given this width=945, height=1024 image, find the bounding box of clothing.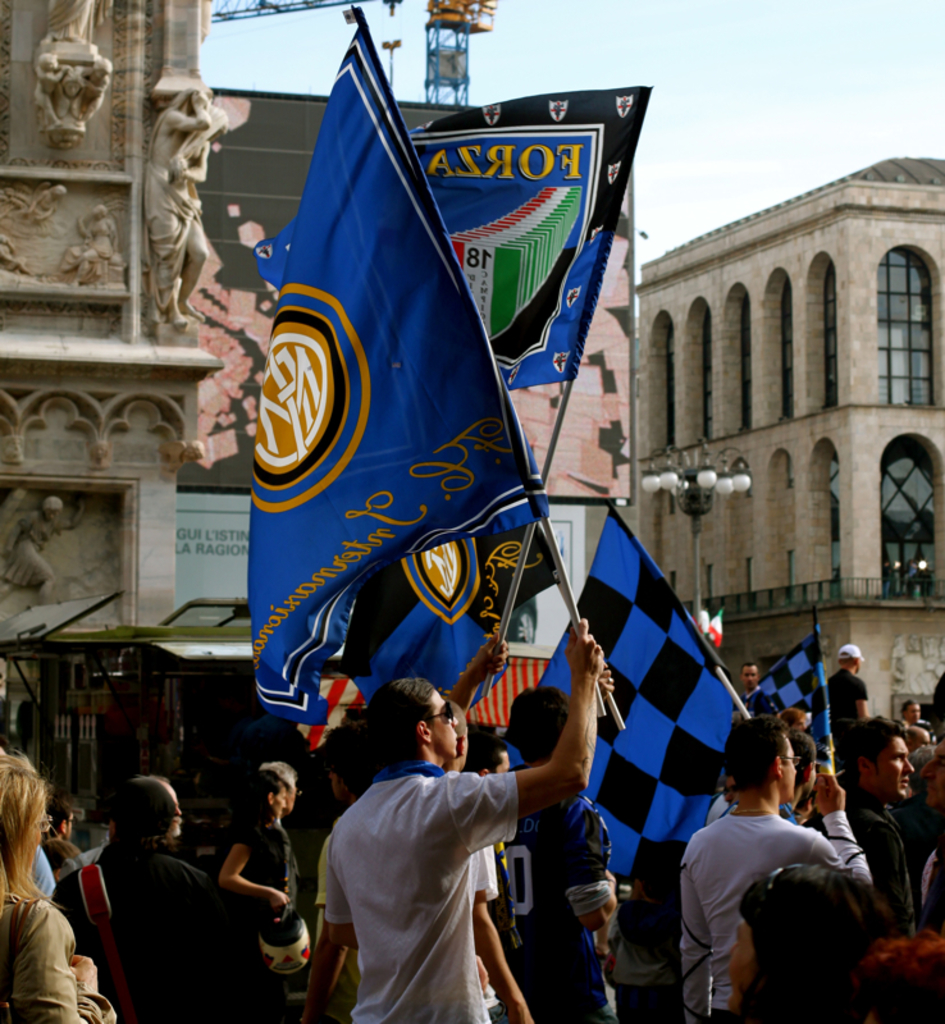
box=[55, 833, 270, 1023].
